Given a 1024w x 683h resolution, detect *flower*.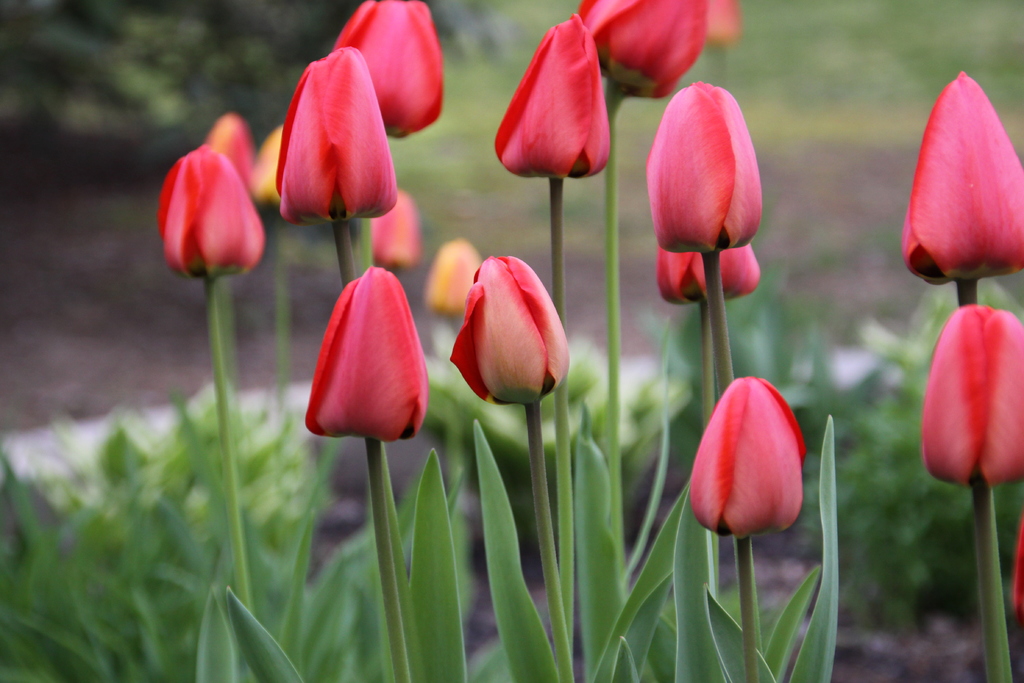
x1=276 y1=44 x2=399 y2=228.
